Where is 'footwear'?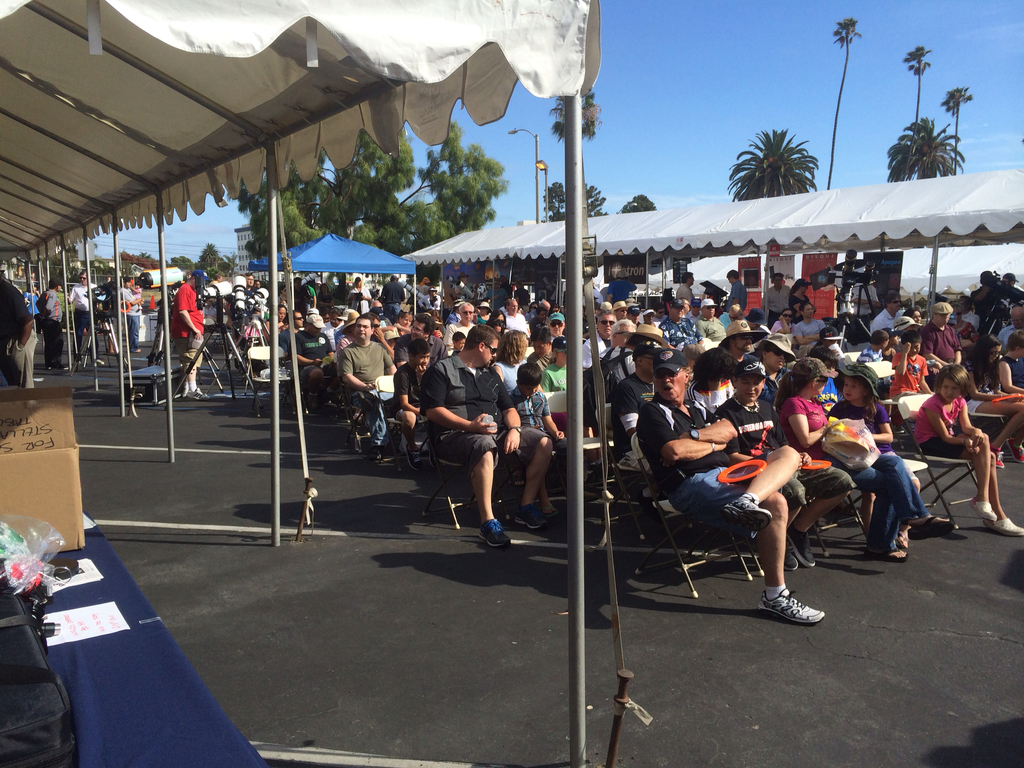
<box>513,503,543,532</box>.
